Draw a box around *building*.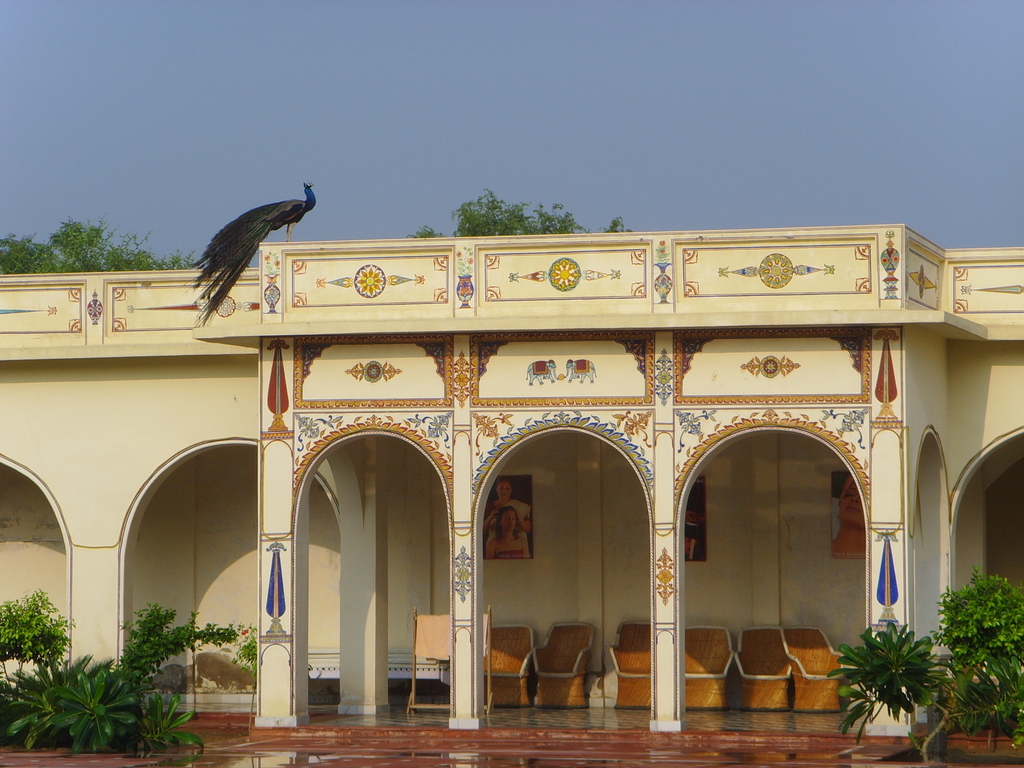
<box>0,224,1023,767</box>.
